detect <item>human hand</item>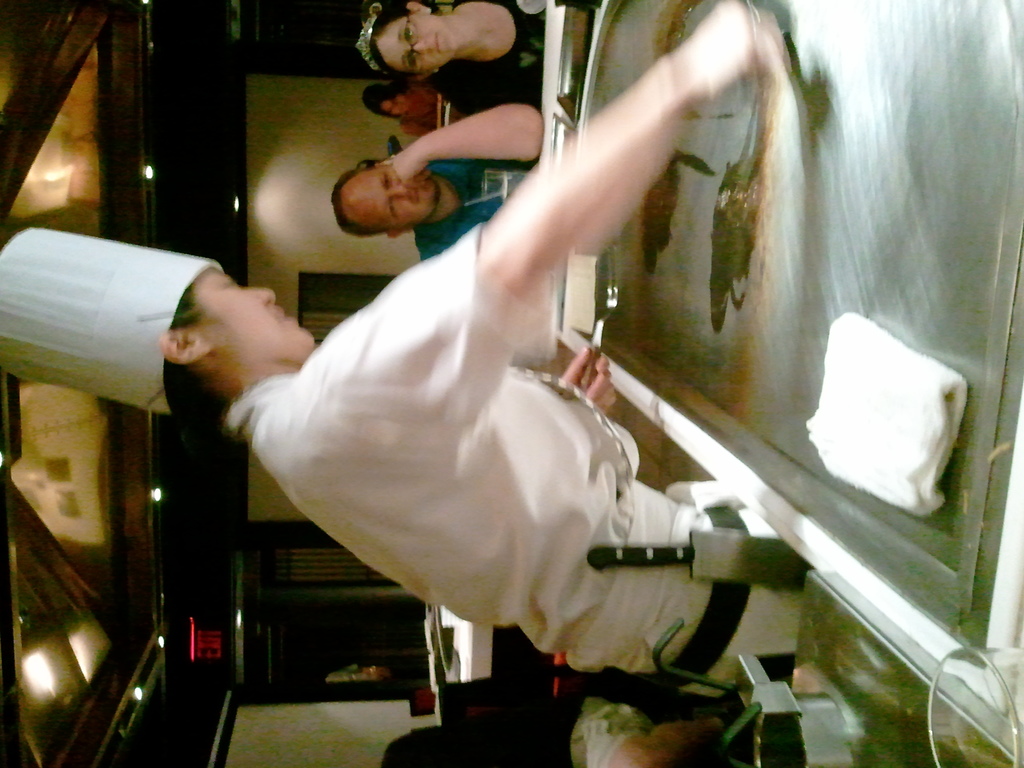
detection(664, 0, 784, 101)
